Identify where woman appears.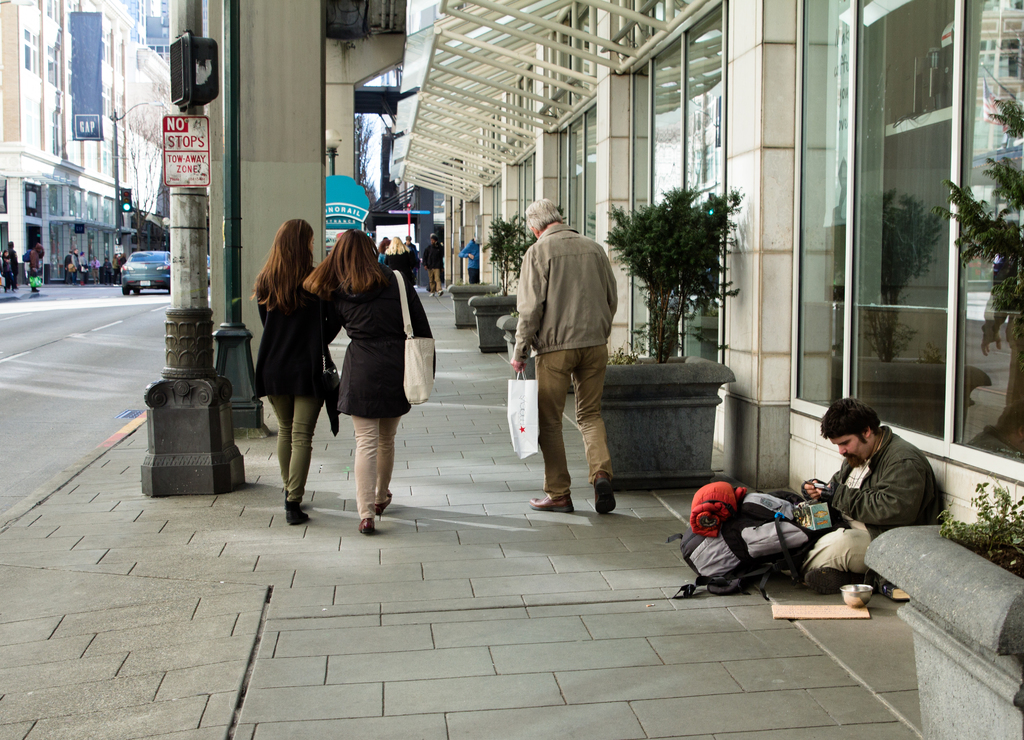
Appears at Rect(315, 220, 422, 530).
